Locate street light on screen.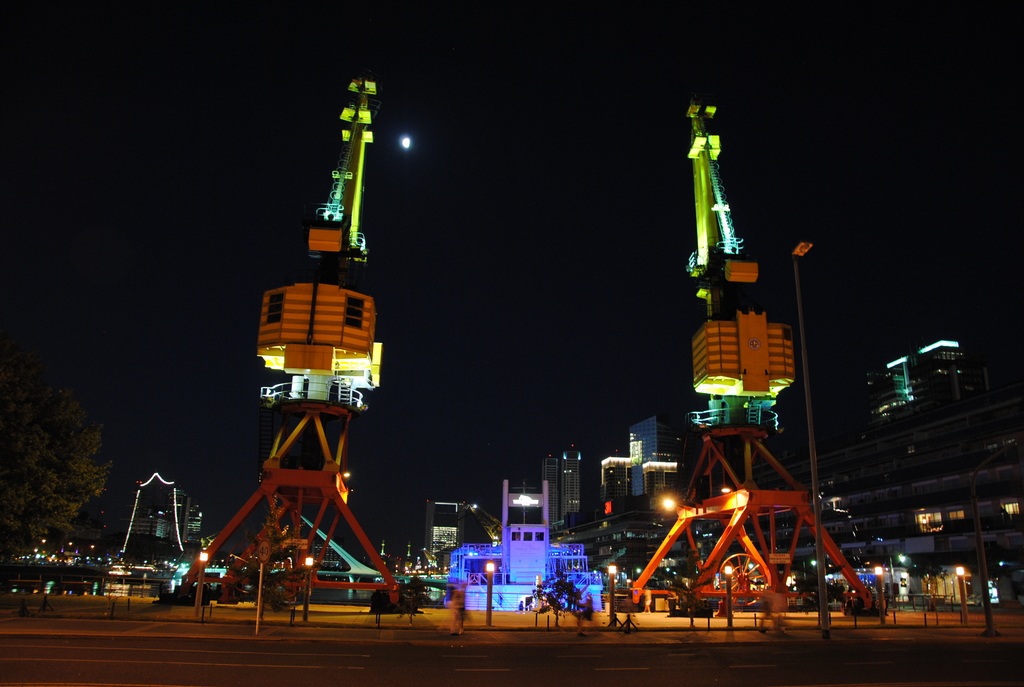
On screen at x1=306 y1=555 x2=315 y2=622.
